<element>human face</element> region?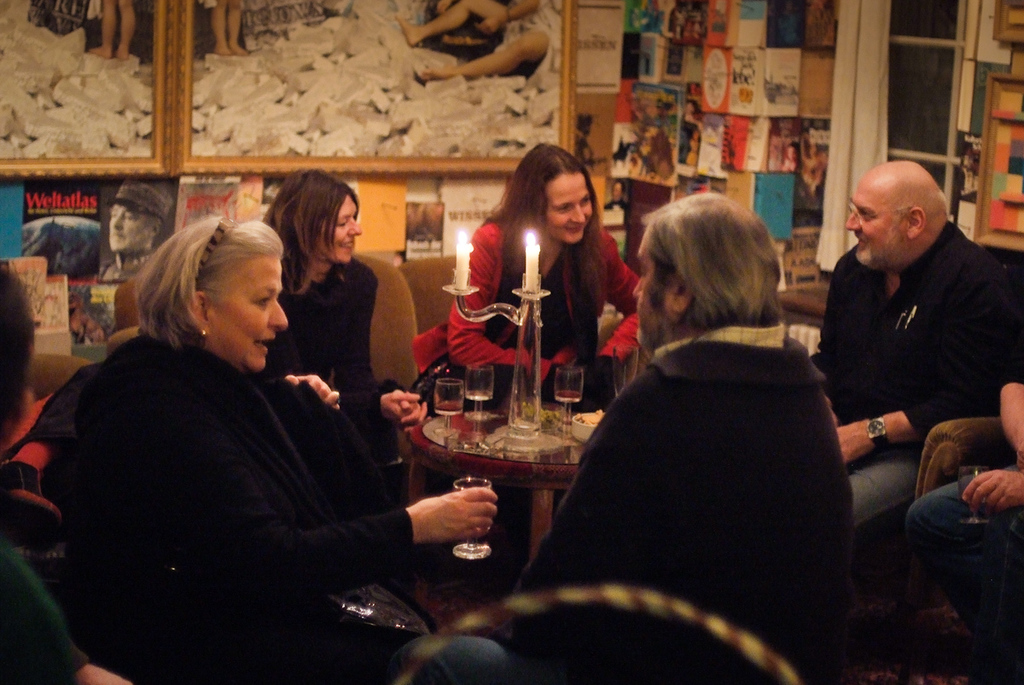
(left=841, top=178, right=908, bottom=266)
